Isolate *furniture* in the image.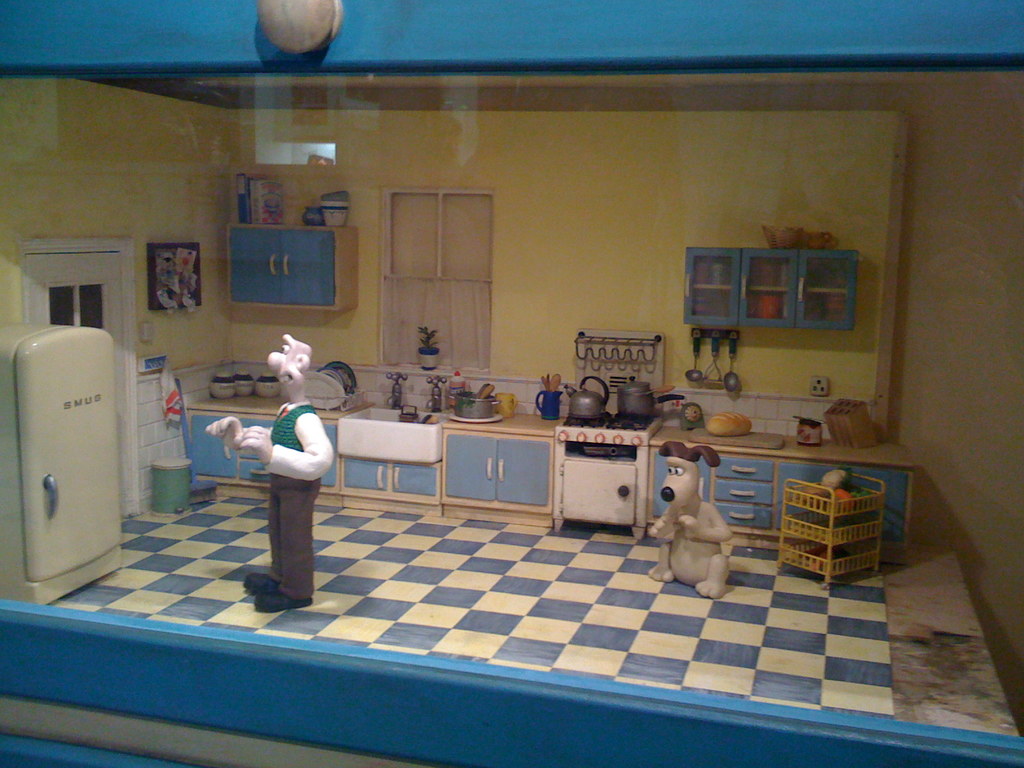
Isolated region: x1=228 y1=223 x2=359 y2=311.
